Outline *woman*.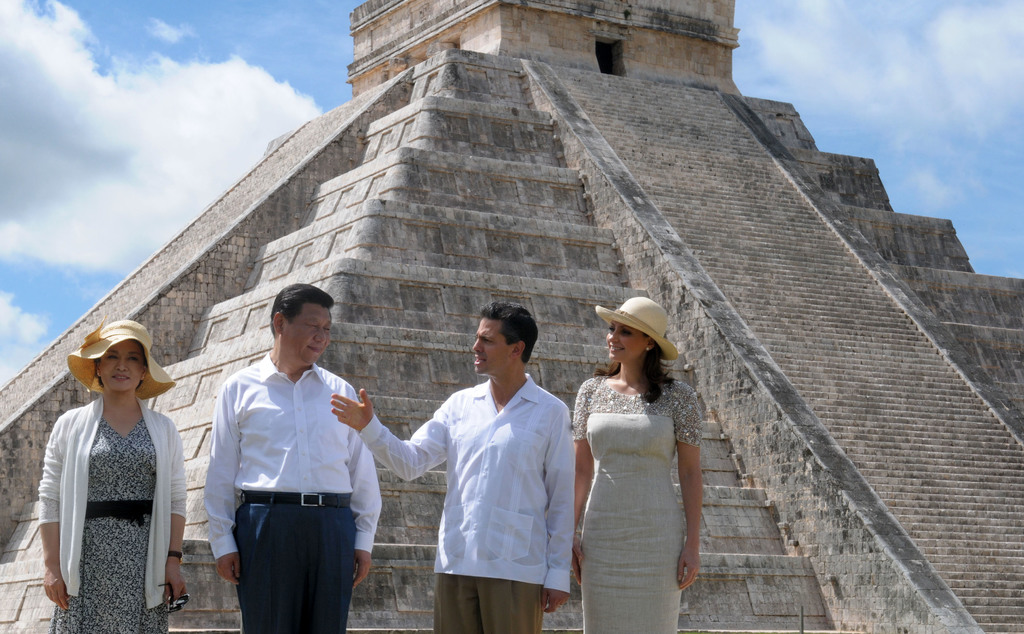
Outline: (39,321,186,633).
